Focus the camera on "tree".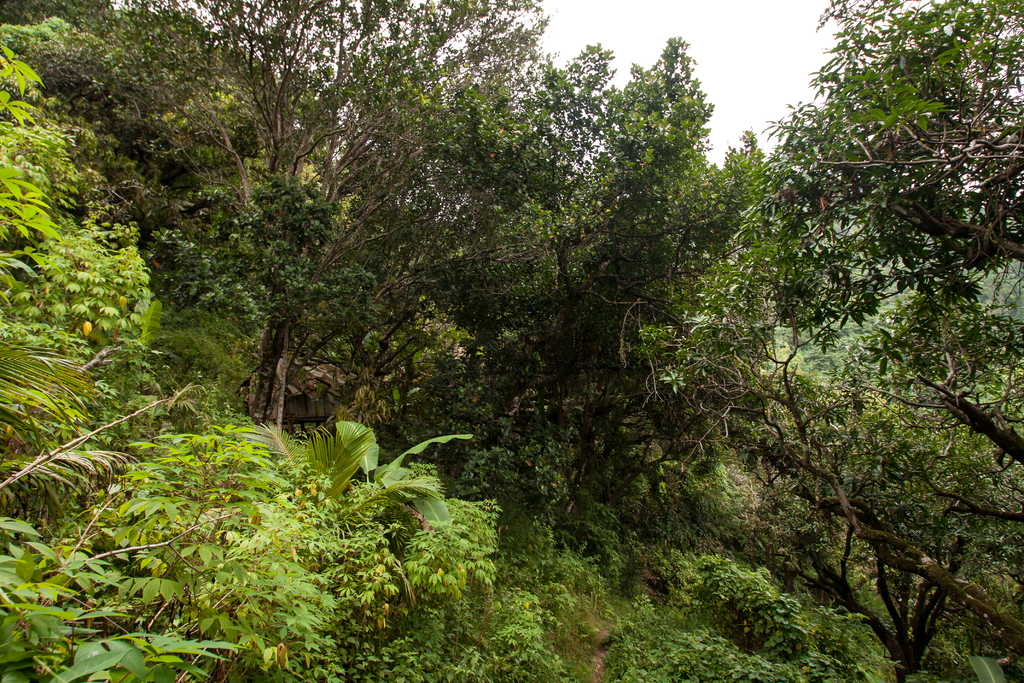
Focus region: 12, 0, 623, 430.
